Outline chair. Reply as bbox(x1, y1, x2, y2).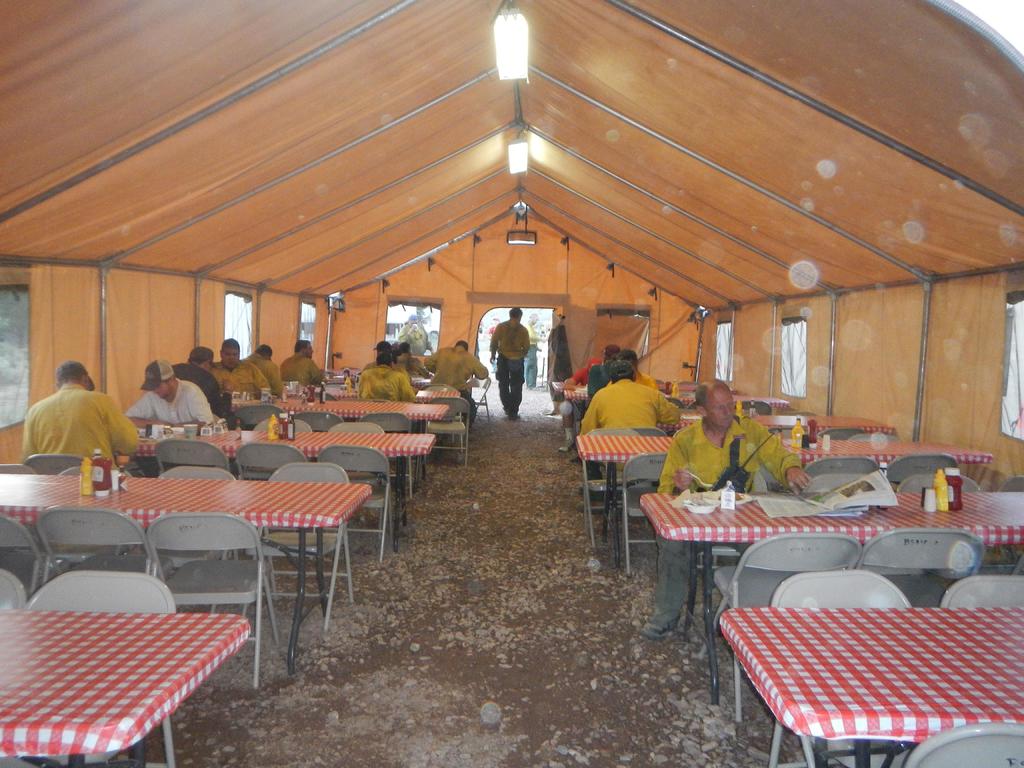
bbox(143, 512, 278, 685).
